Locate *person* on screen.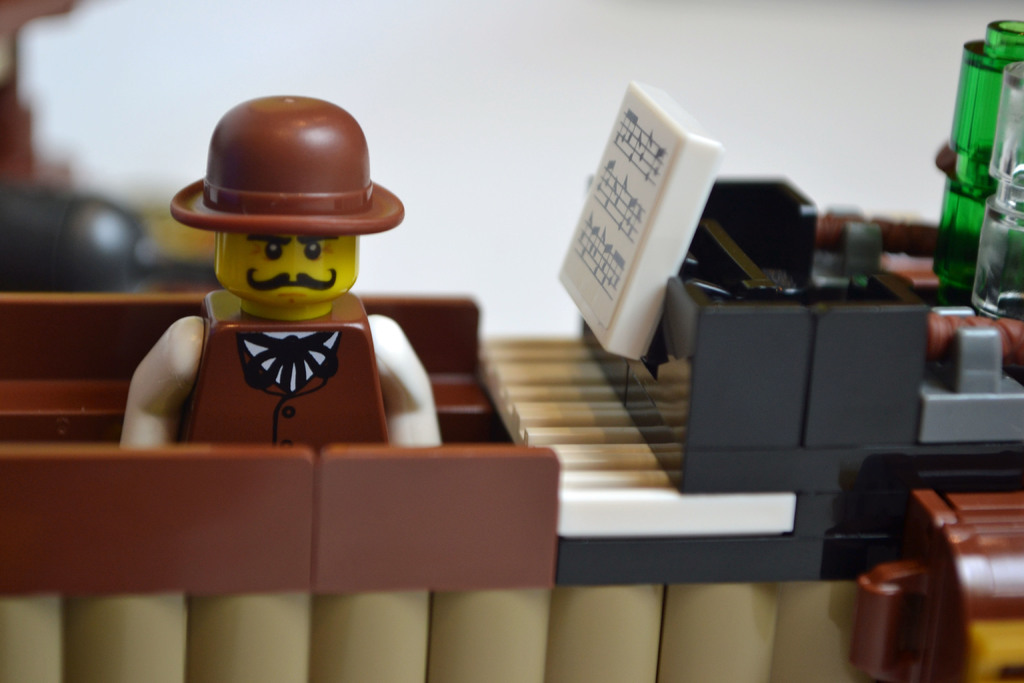
On screen at pyautogui.locateOnScreen(148, 72, 432, 453).
